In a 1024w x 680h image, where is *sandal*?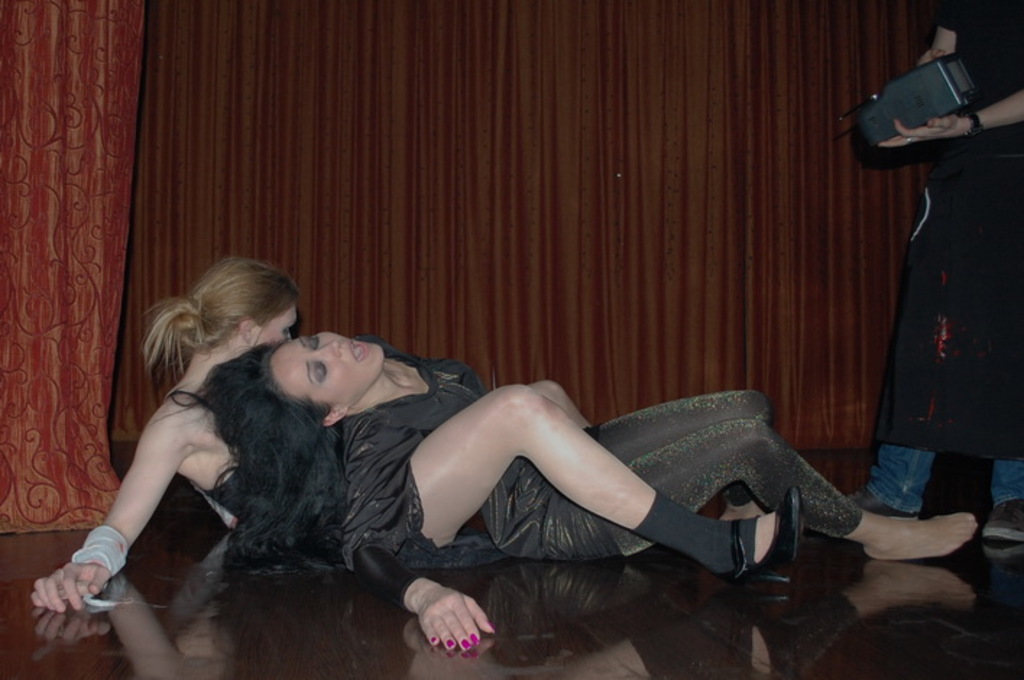
BBox(720, 483, 795, 598).
